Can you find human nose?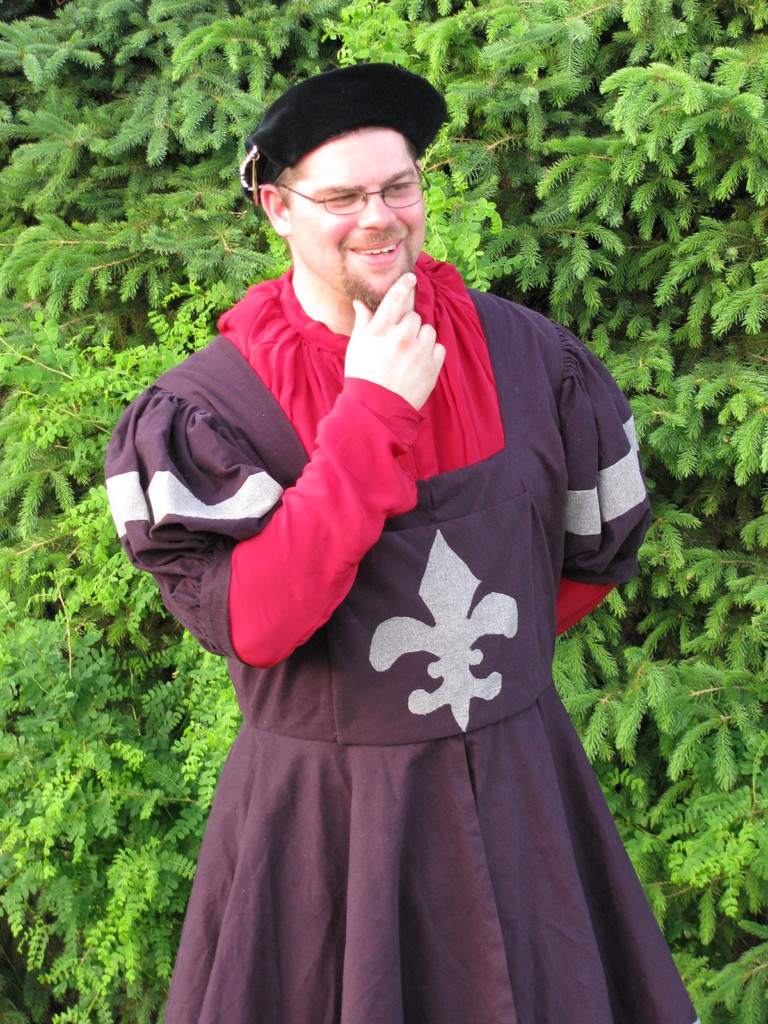
Yes, bounding box: bbox=[362, 189, 399, 231].
